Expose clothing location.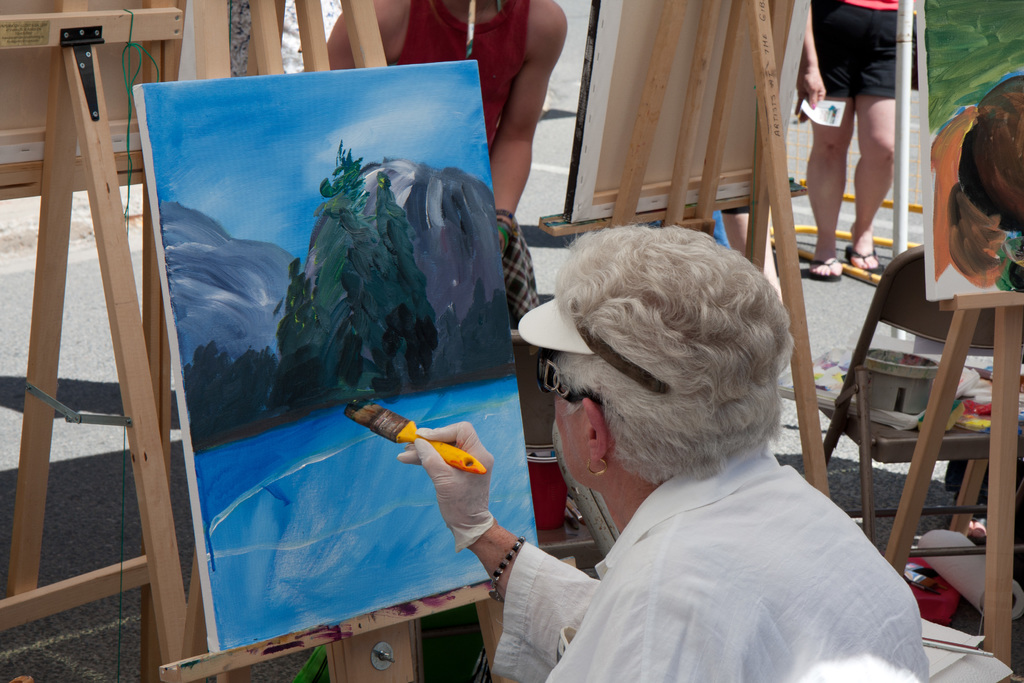
Exposed at bbox(516, 381, 931, 677).
